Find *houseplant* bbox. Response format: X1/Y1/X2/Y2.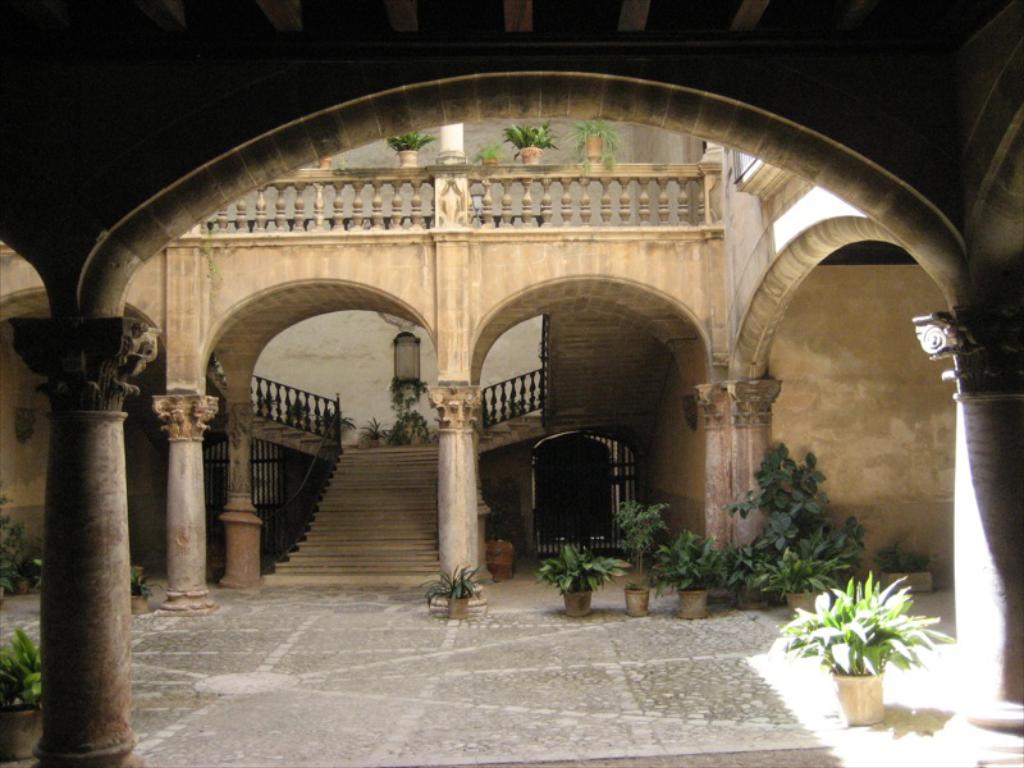
0/627/47/759.
